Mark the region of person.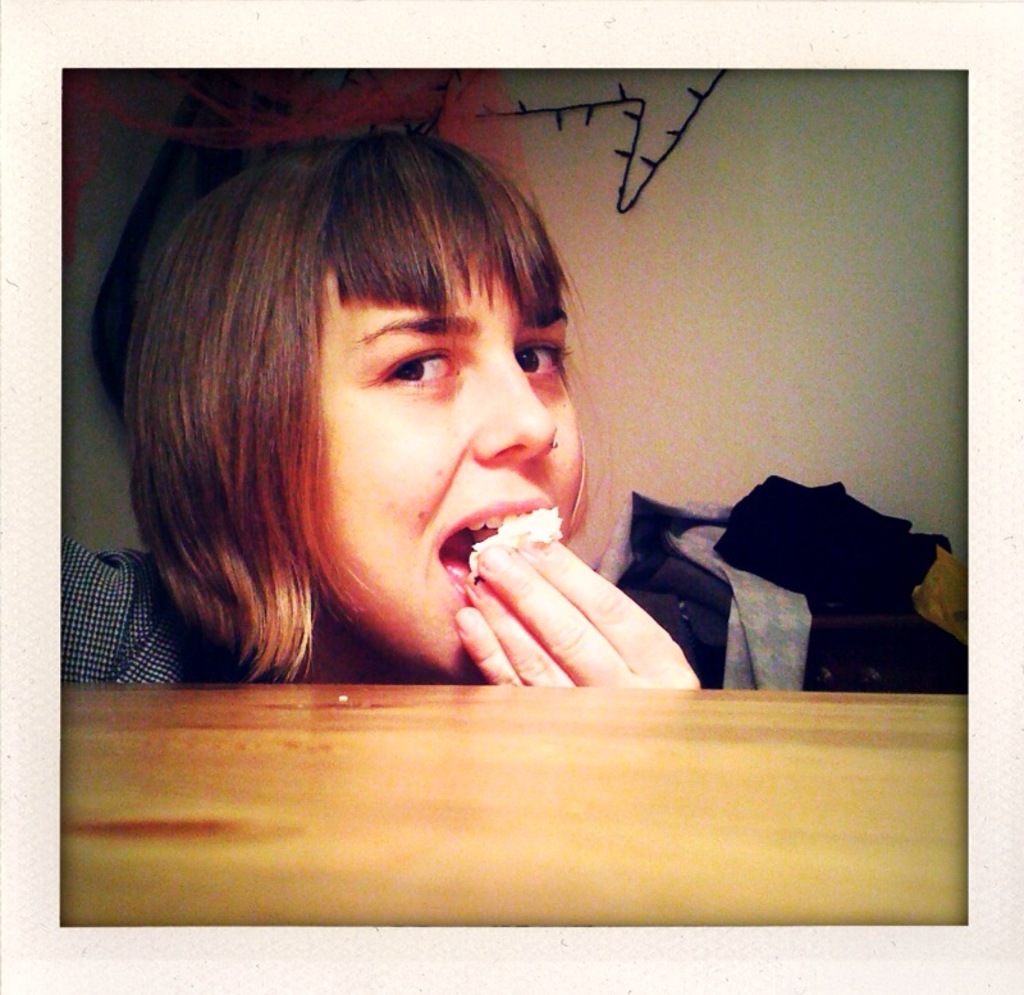
Region: left=67, top=137, right=713, bottom=698.
